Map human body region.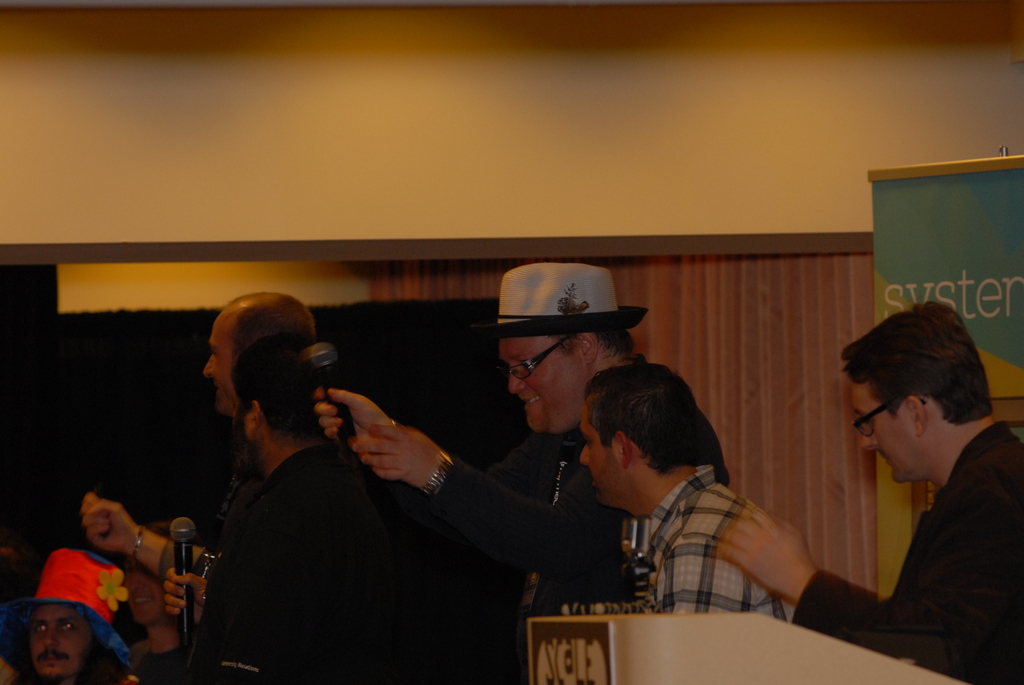
Mapped to left=639, top=462, right=797, bottom=622.
